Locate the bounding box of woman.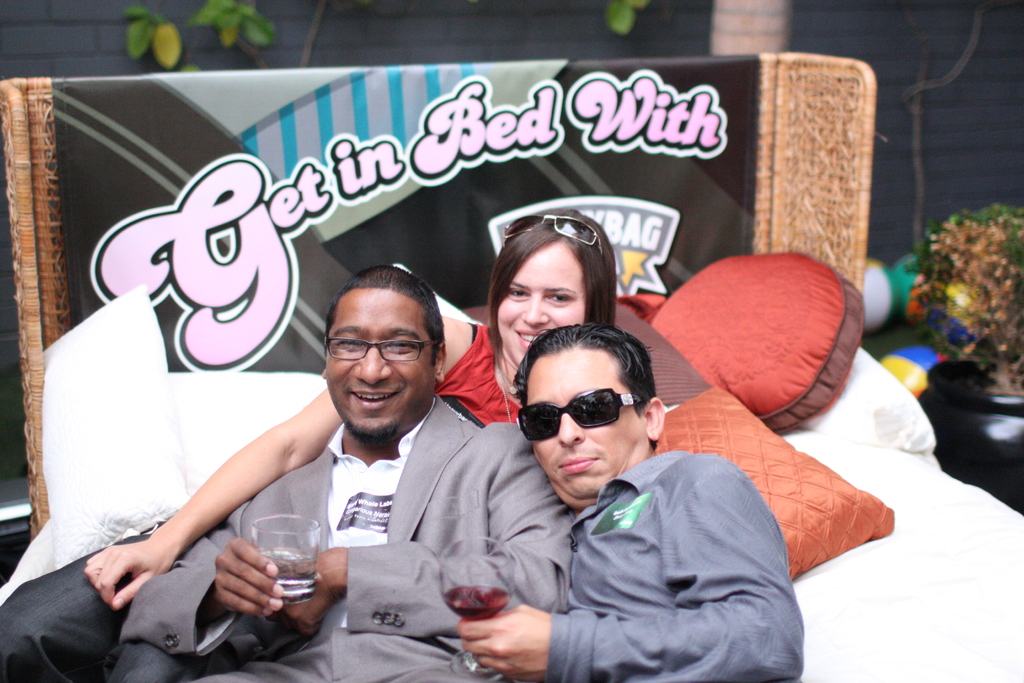
Bounding box: box(0, 202, 609, 682).
